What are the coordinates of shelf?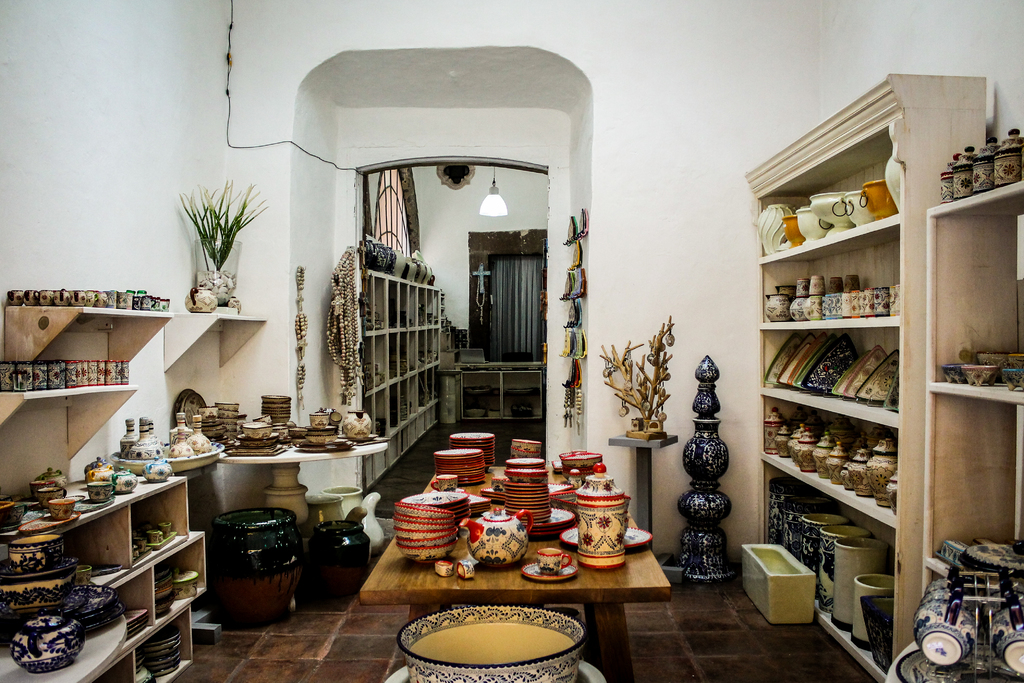
<region>114, 567, 160, 645</region>.
